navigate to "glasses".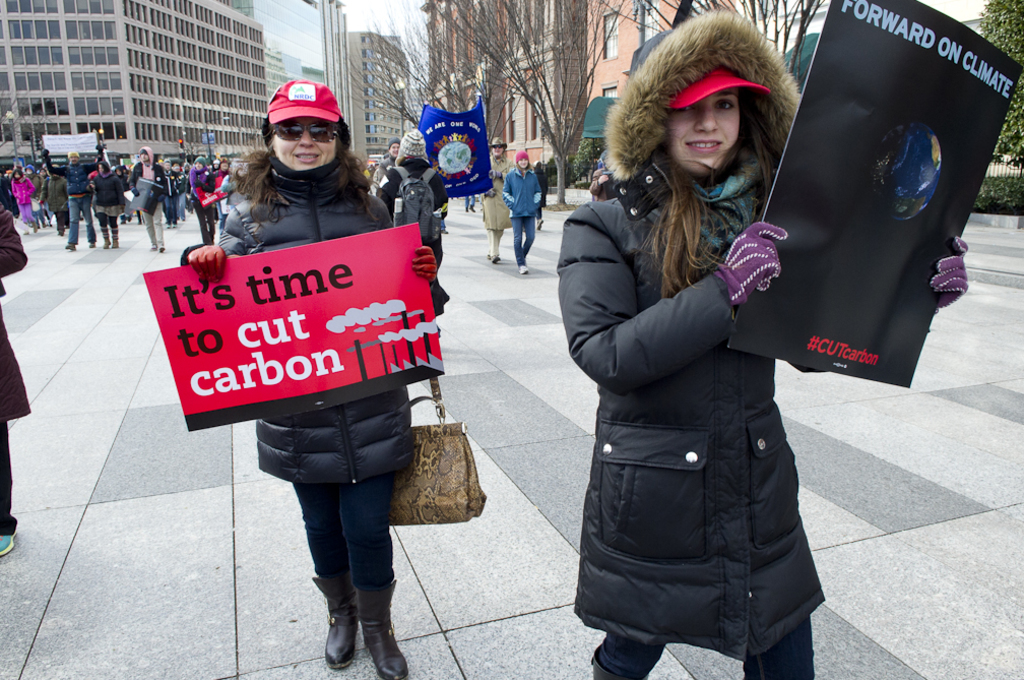
Navigation target: {"left": 275, "top": 121, "right": 342, "bottom": 143}.
